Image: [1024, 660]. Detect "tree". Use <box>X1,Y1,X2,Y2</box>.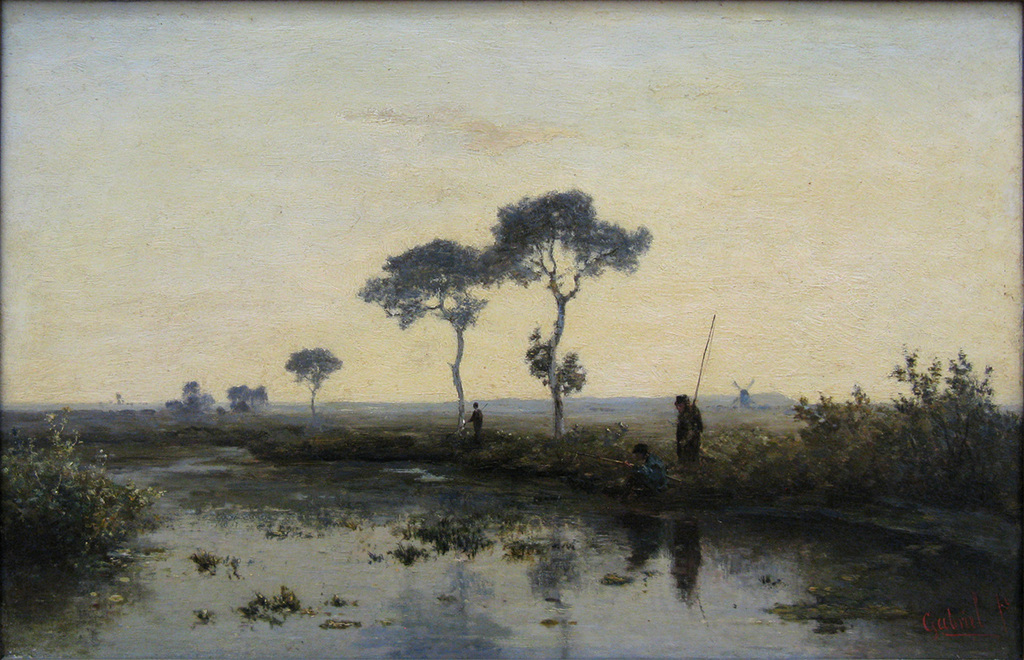
<box>226,386,269,416</box>.
